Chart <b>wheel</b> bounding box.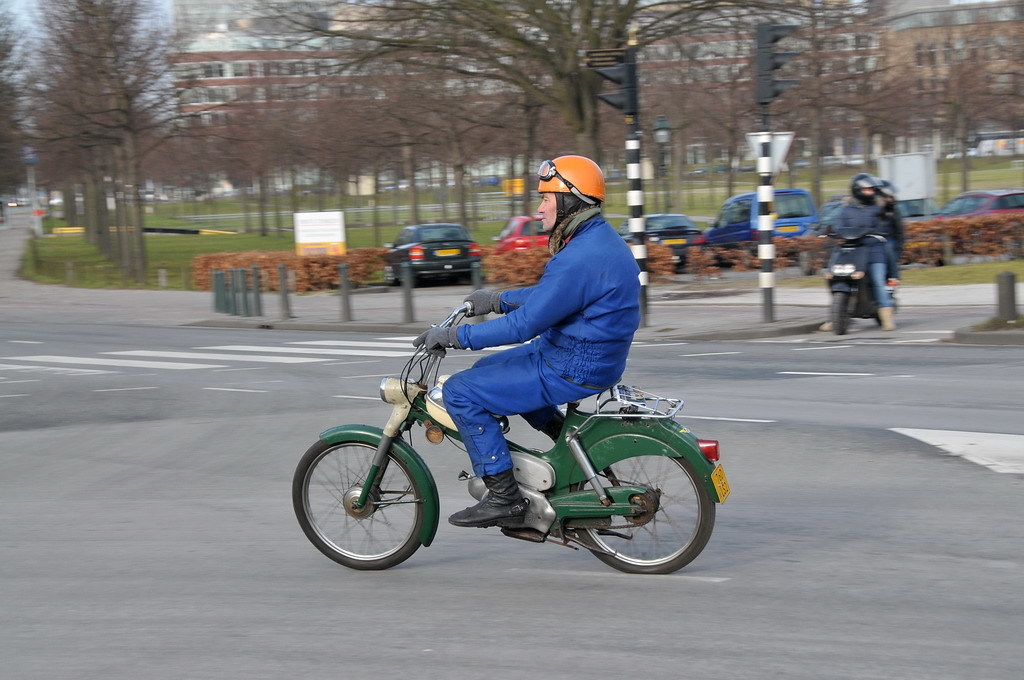
Charted: bbox(298, 422, 446, 573).
